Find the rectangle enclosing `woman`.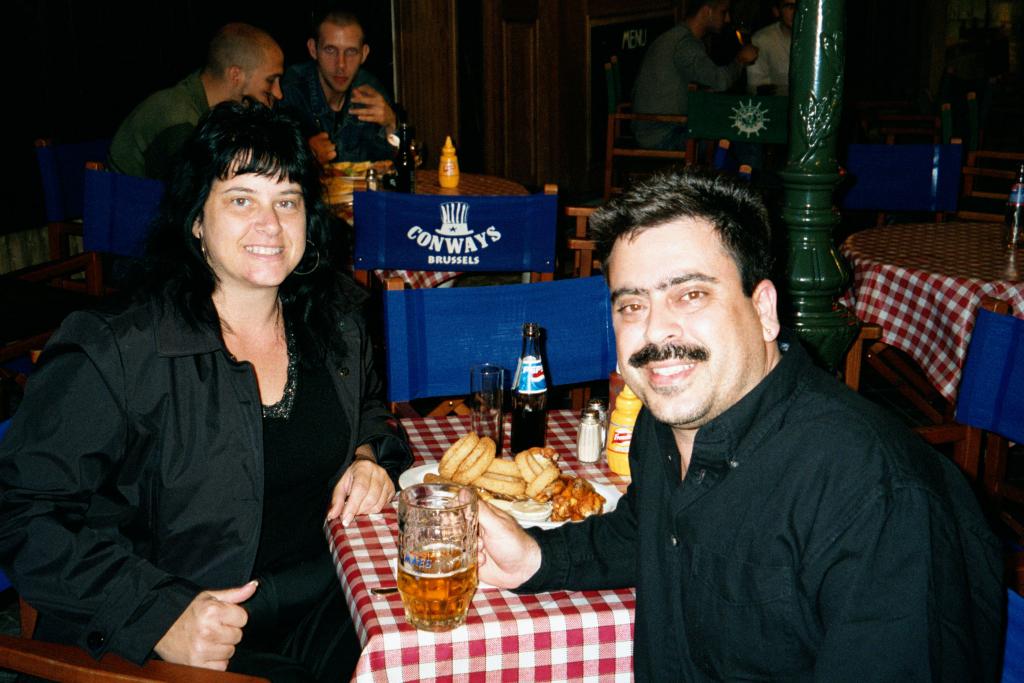
33:93:385:671.
